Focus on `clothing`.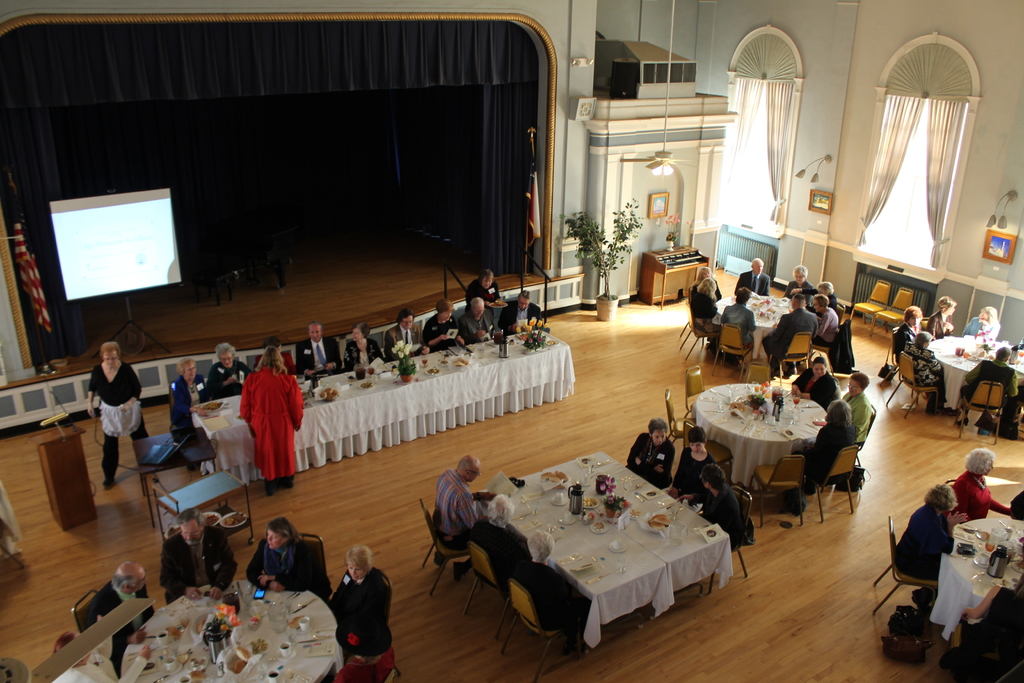
Focused at (left=694, top=484, right=753, bottom=549).
